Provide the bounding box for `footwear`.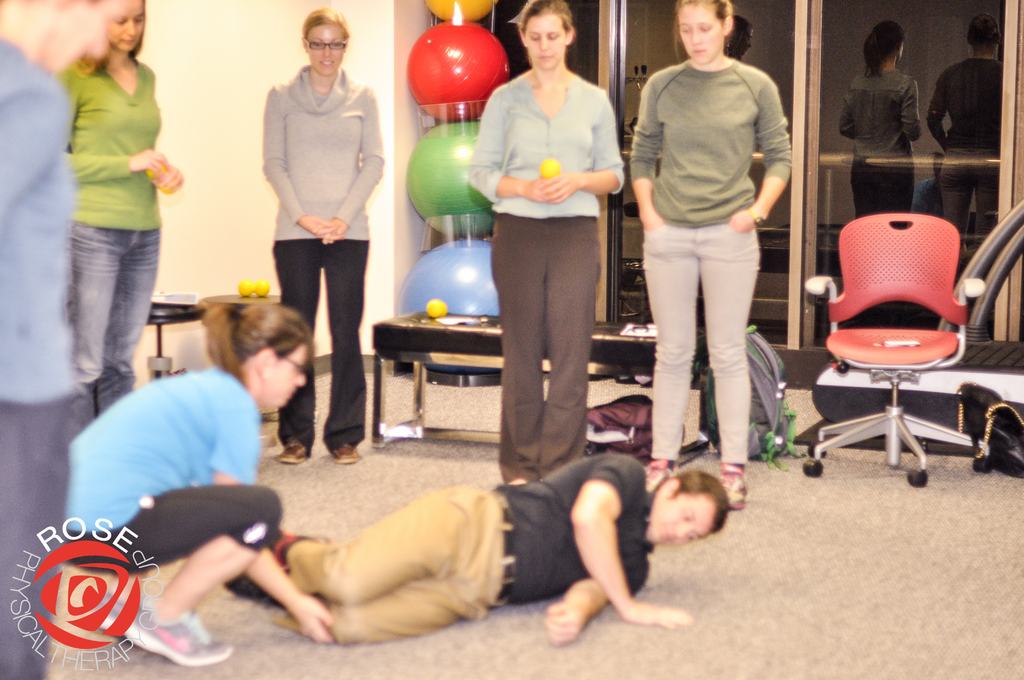
<bbox>643, 457, 676, 492</bbox>.
